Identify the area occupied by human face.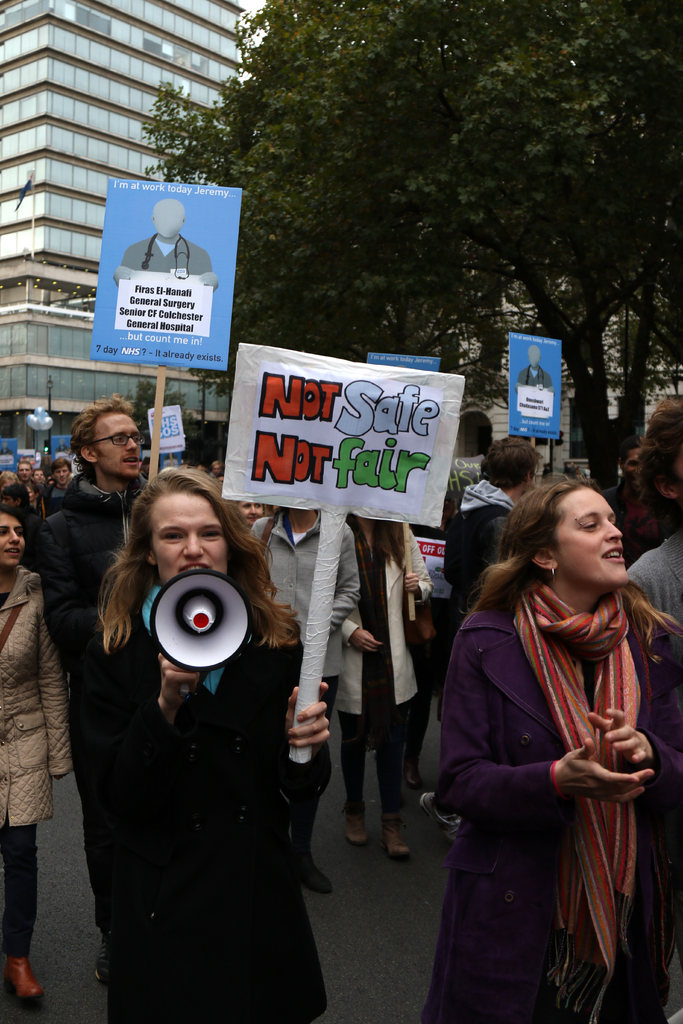
Area: 217:476:226:485.
